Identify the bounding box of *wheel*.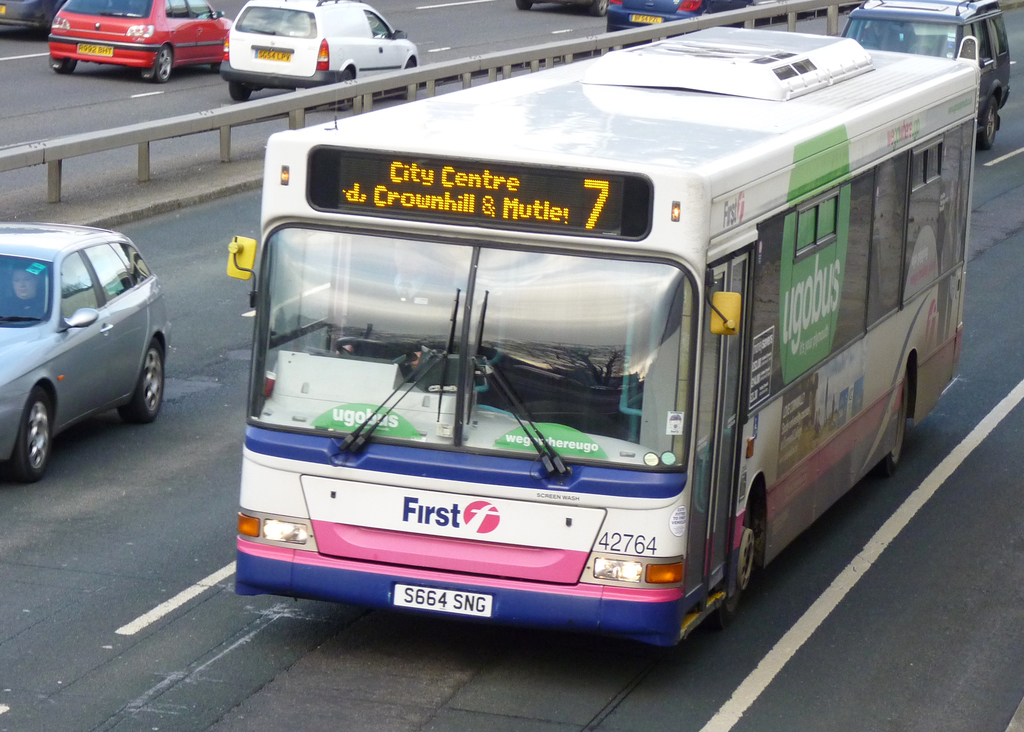
229/78/254/100.
